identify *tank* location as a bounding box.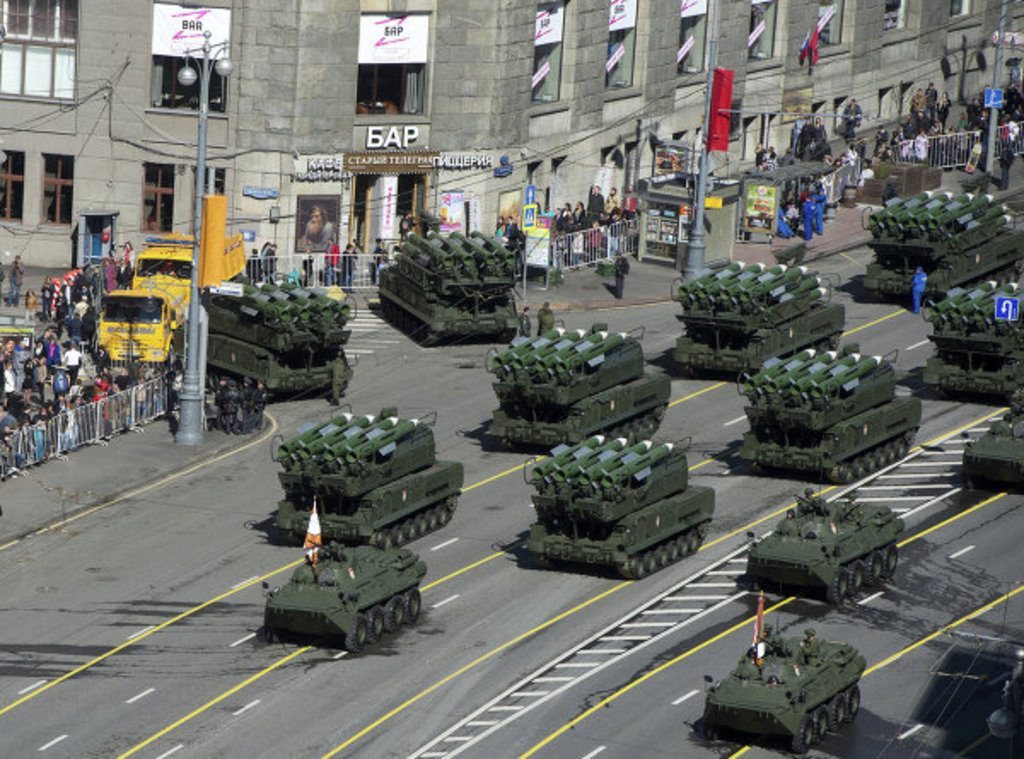
(x1=261, y1=539, x2=430, y2=655).
